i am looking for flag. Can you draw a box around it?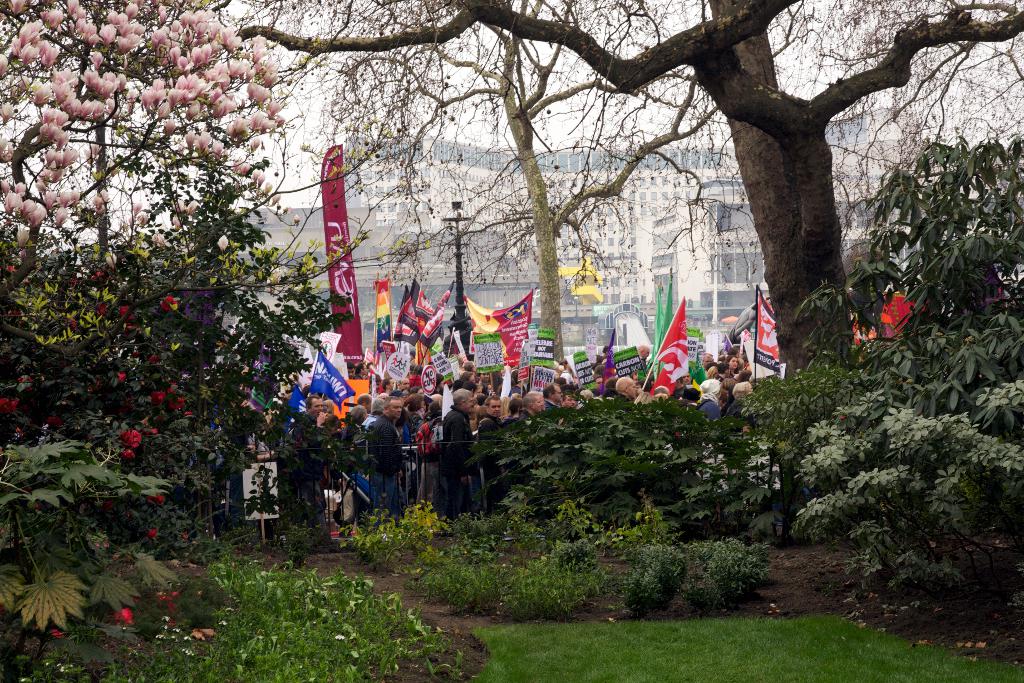
Sure, the bounding box is {"x1": 251, "y1": 340, "x2": 280, "y2": 418}.
